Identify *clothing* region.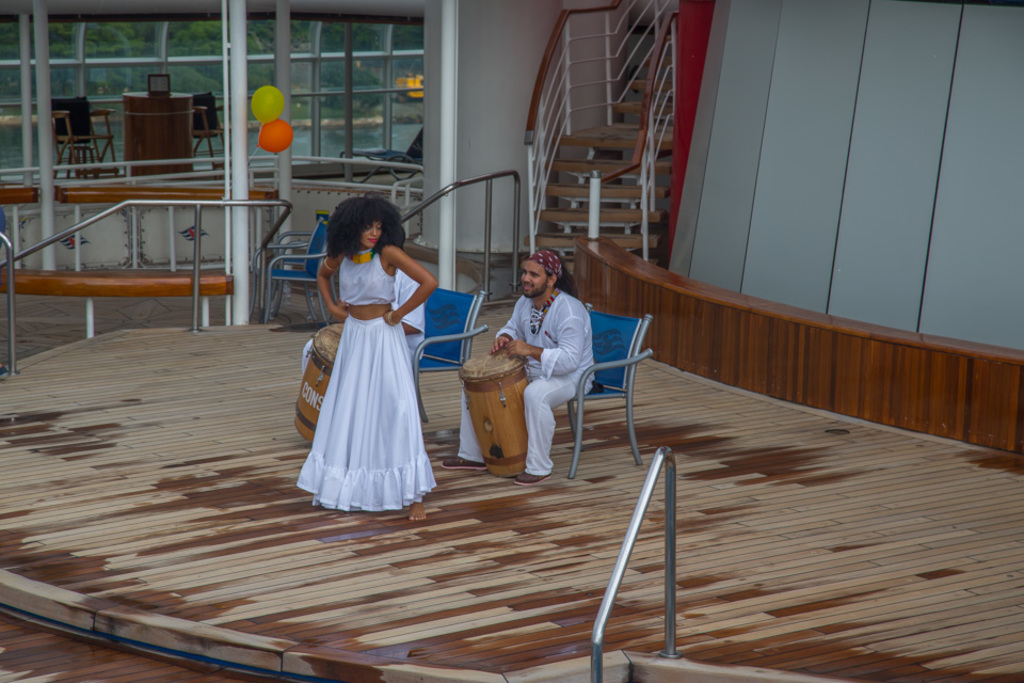
Region: x1=457, y1=286, x2=597, y2=475.
